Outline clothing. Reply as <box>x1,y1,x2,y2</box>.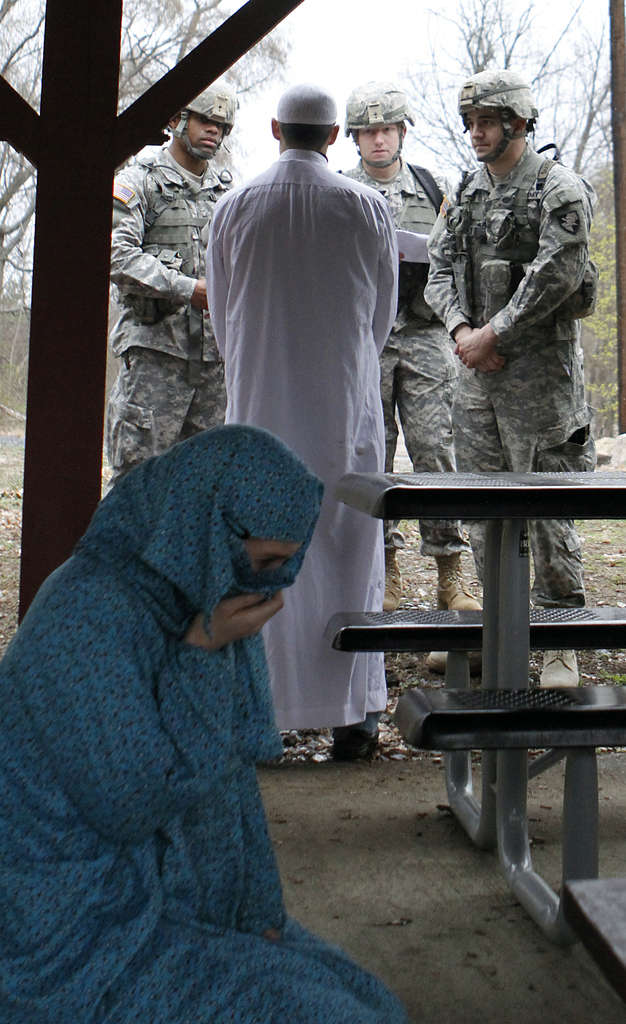
<box>329,154,477,556</box>.
